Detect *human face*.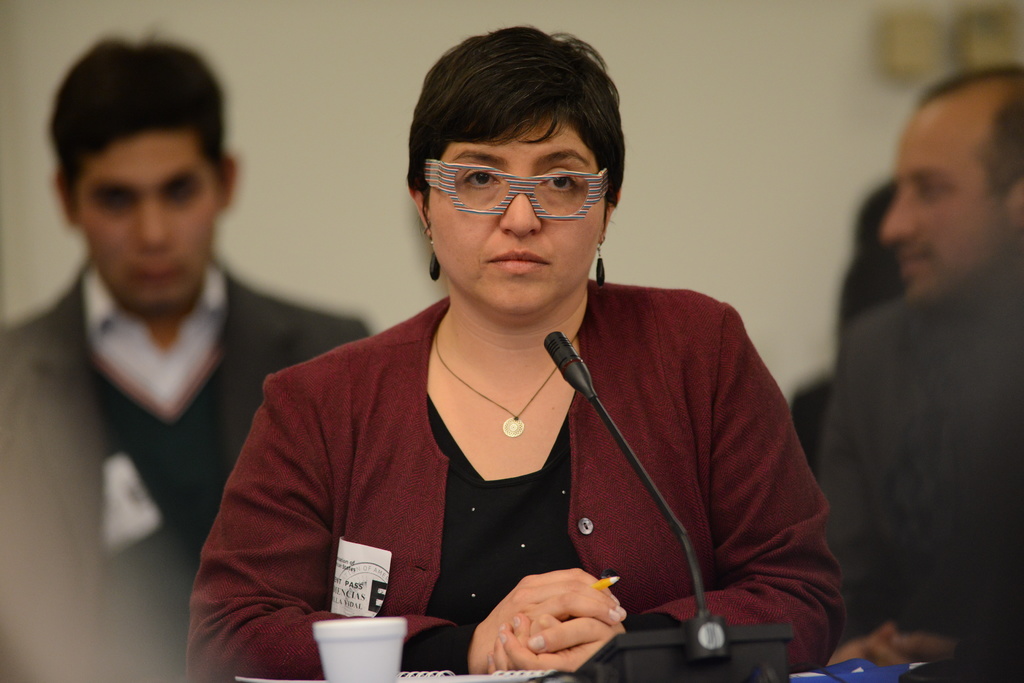
Detected at detection(883, 106, 1015, 296).
